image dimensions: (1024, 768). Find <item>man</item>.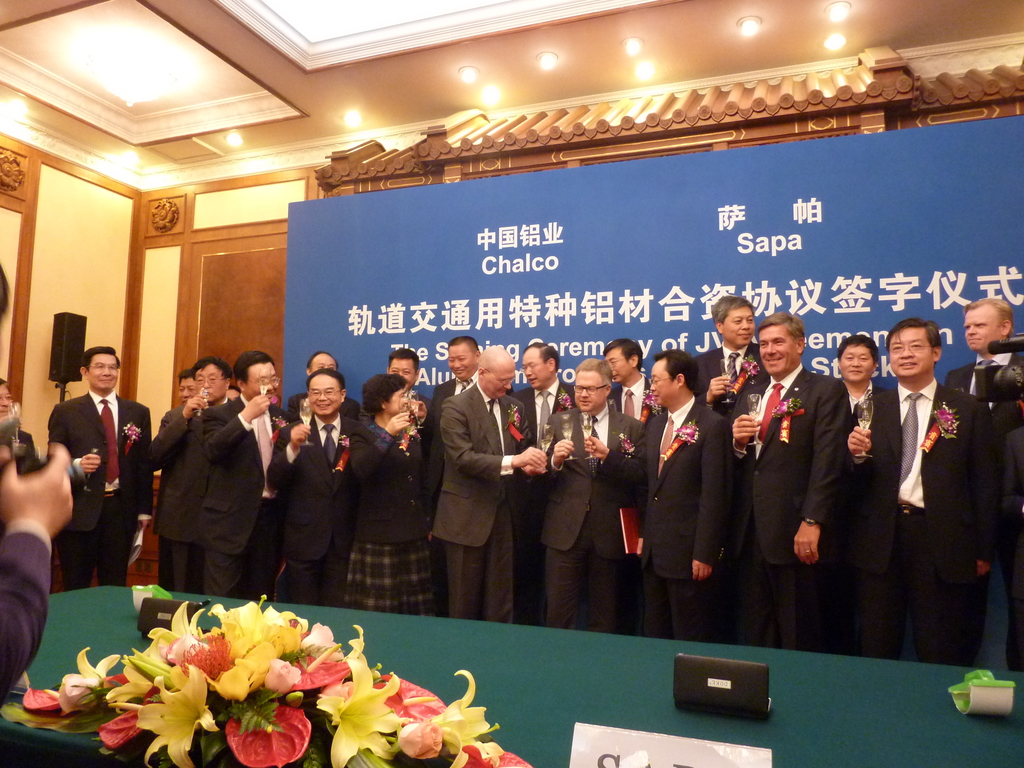
(288, 351, 361, 423).
